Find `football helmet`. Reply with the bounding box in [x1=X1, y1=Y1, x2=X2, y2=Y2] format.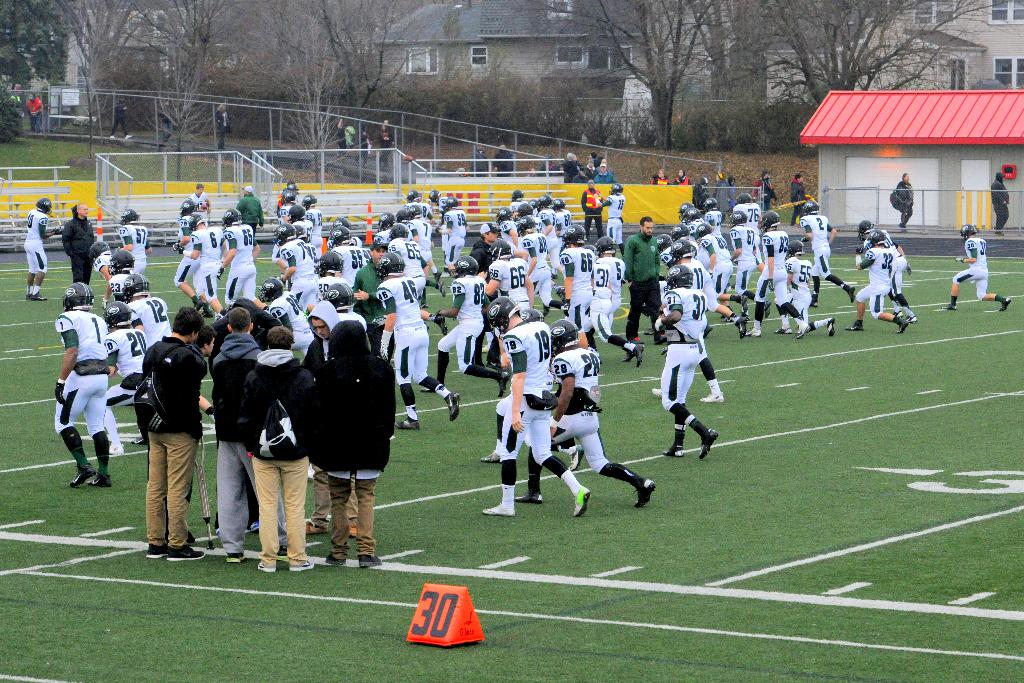
[x1=320, y1=282, x2=358, y2=309].
